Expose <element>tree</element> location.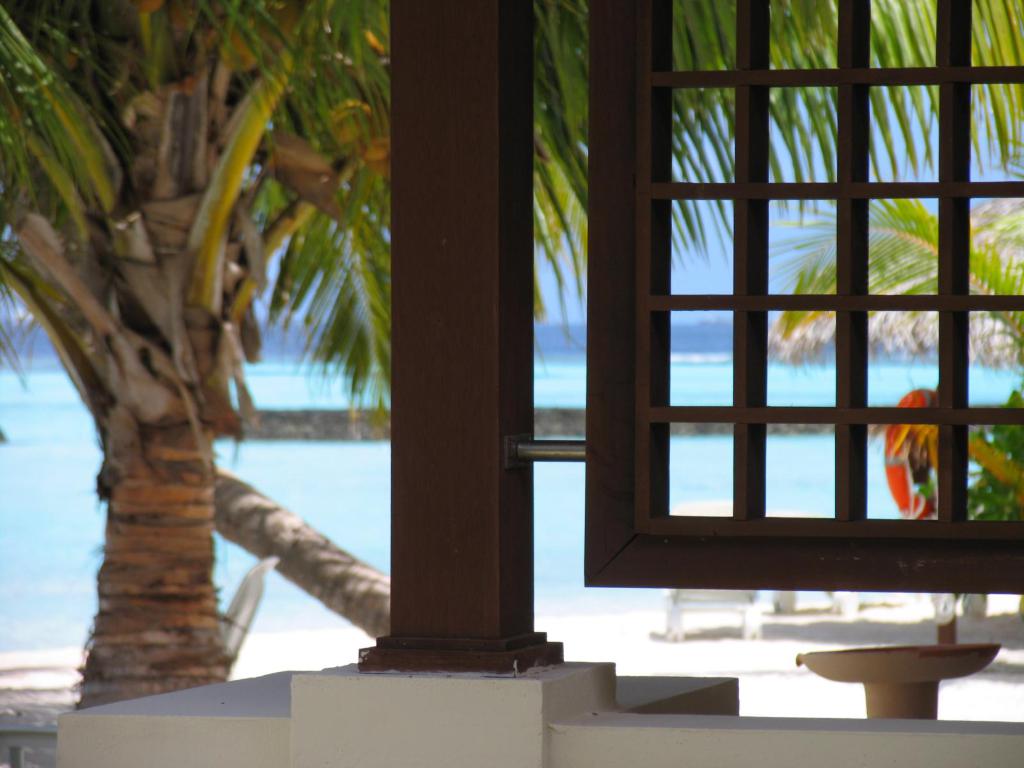
Exposed at [left=0, top=0, right=1023, bottom=692].
